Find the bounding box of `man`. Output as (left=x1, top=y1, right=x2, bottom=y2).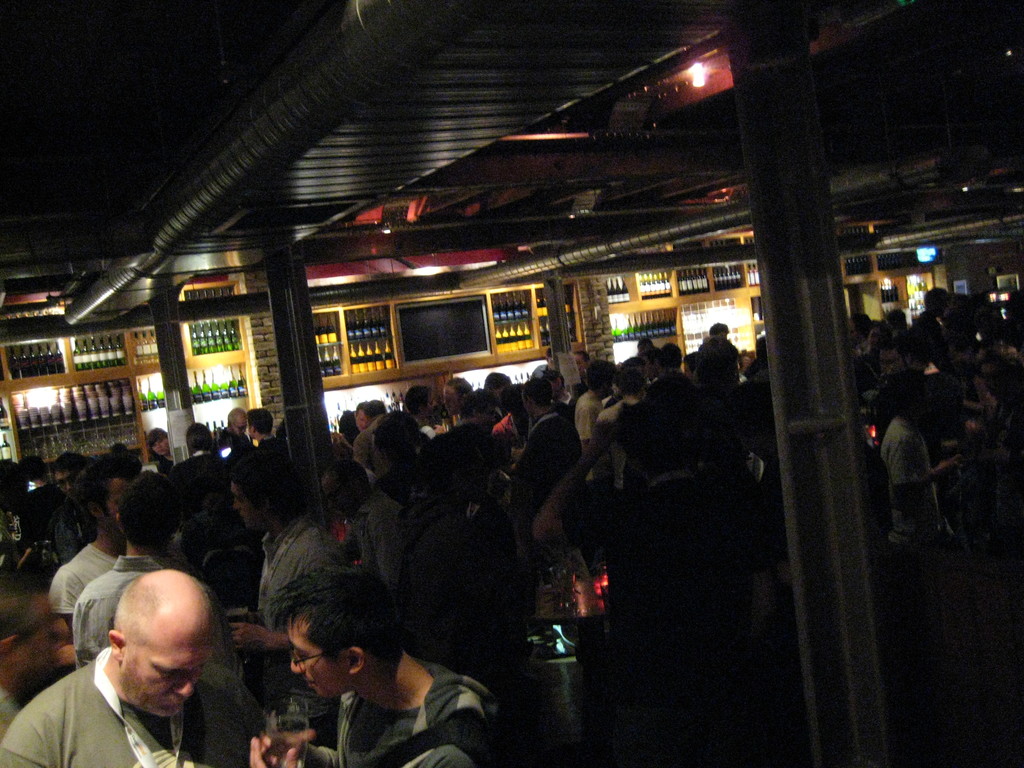
(left=73, top=472, right=167, bottom=663).
